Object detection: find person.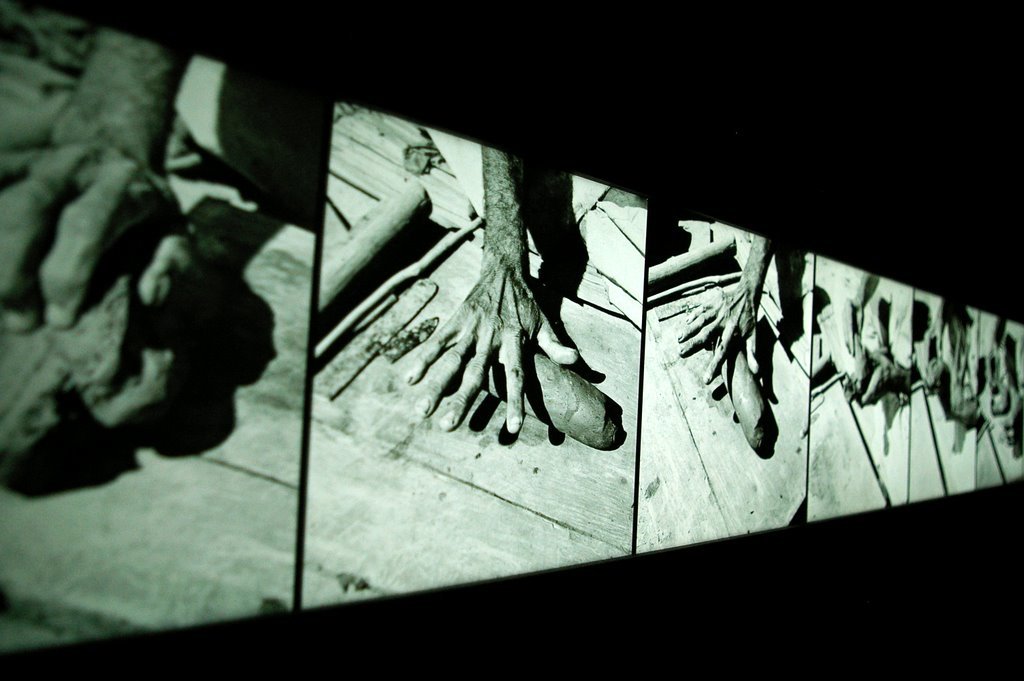
<region>913, 289, 942, 369</region>.
